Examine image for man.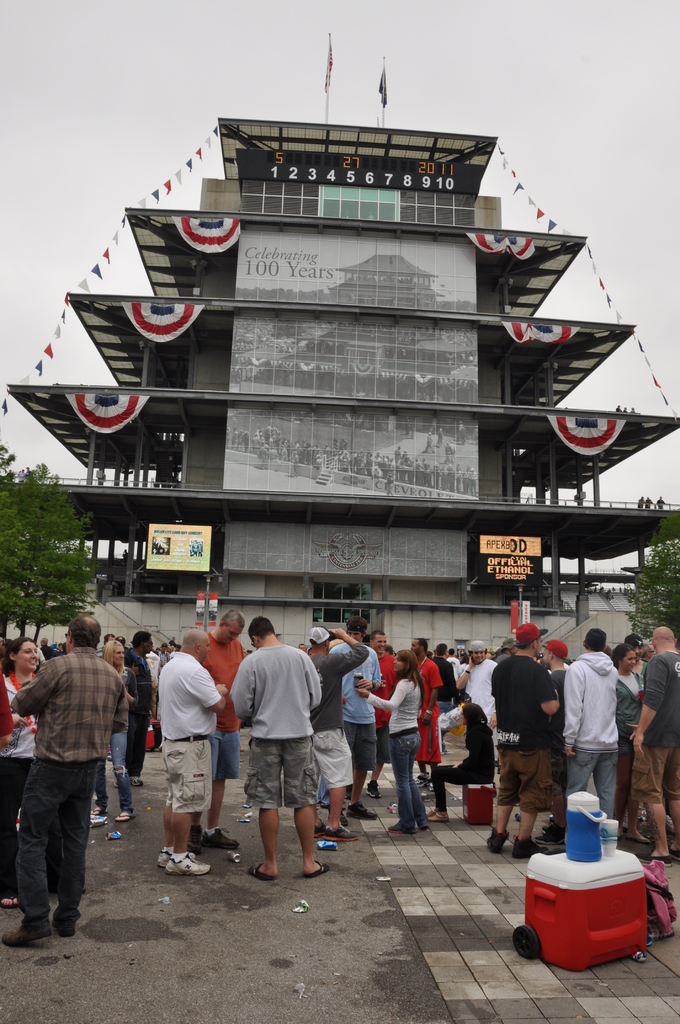
Examination result: 187 607 248 855.
